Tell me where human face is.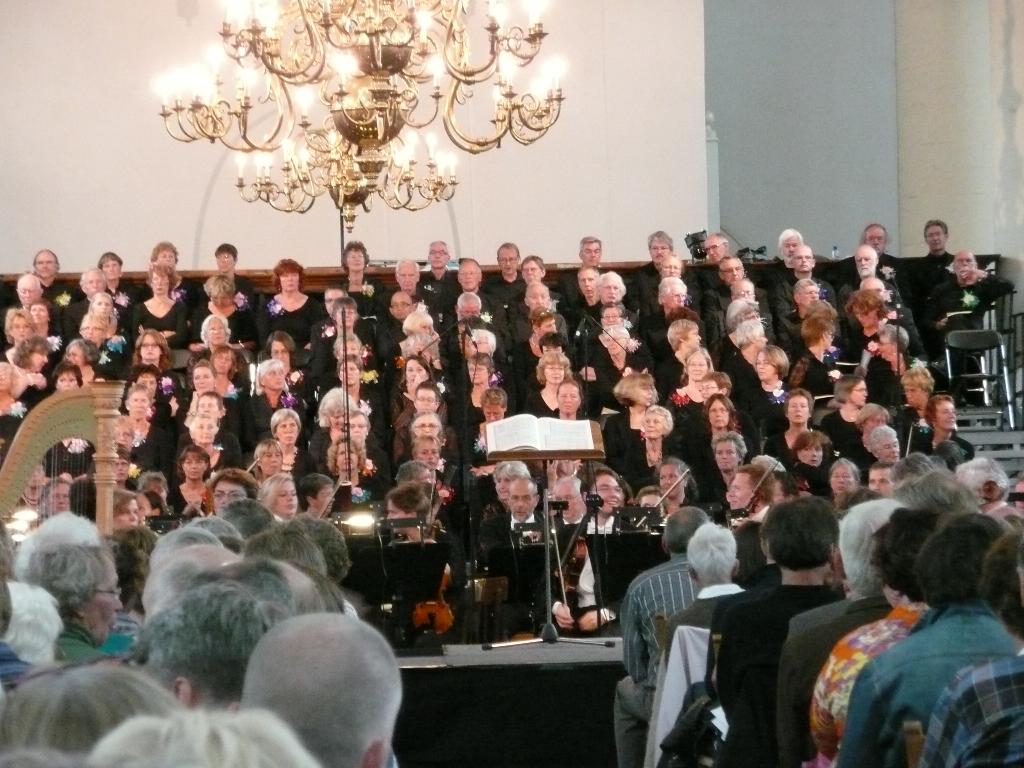
human face is at [541,346,563,355].
